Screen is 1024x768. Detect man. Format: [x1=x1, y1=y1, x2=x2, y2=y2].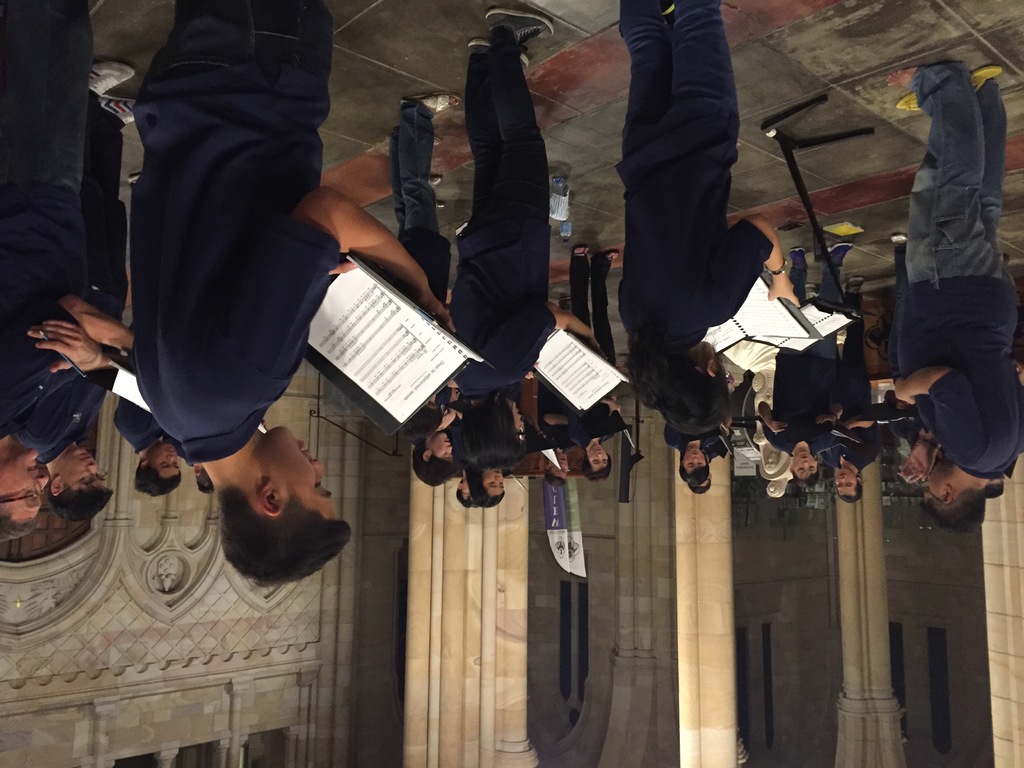
[x1=134, y1=0, x2=456, y2=589].
